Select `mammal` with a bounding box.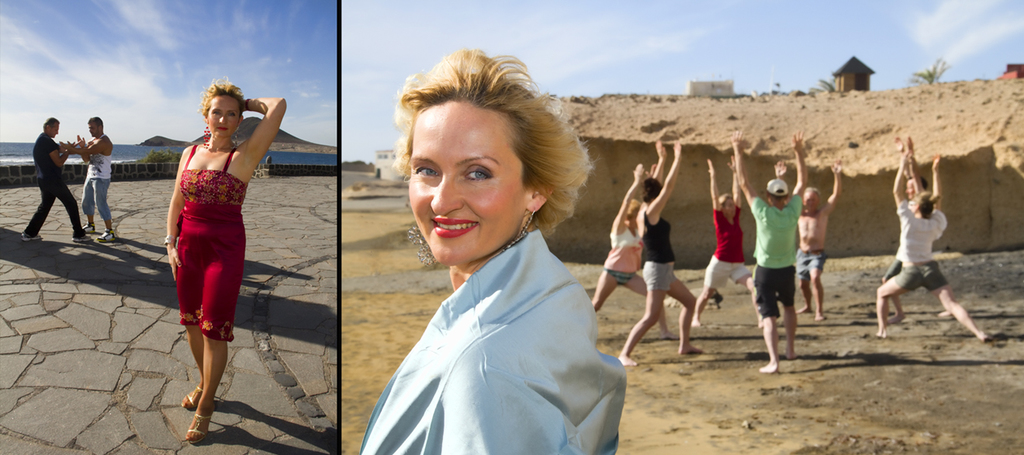
select_region(805, 147, 840, 320).
